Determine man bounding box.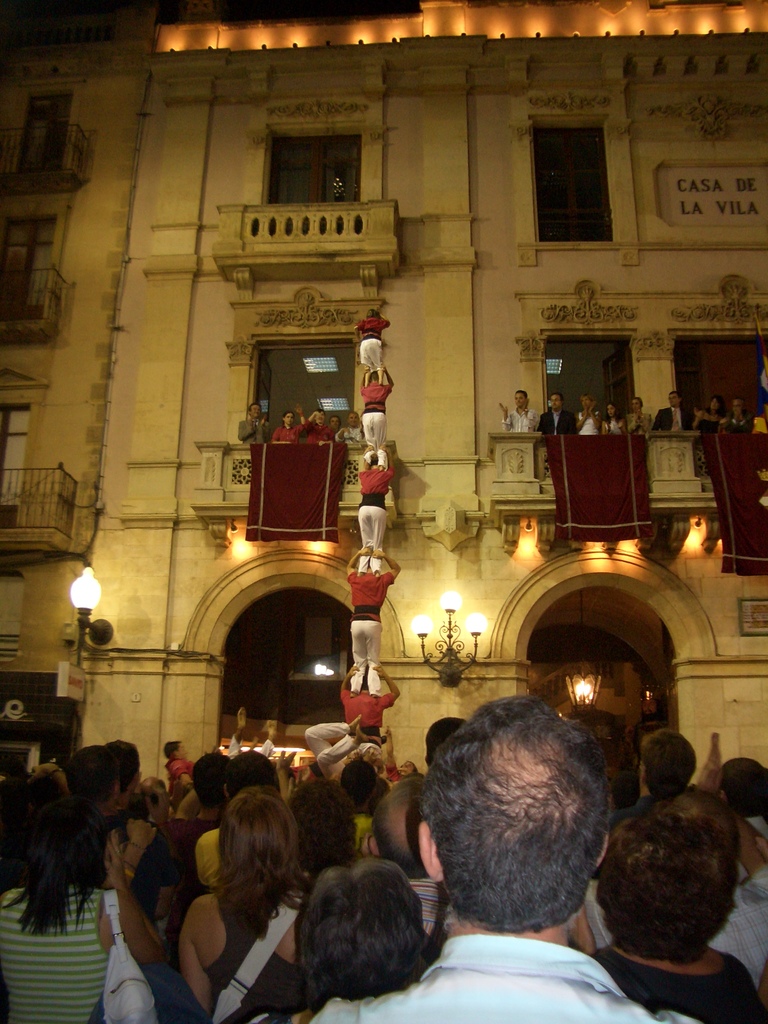
Determined: 104 735 172 924.
